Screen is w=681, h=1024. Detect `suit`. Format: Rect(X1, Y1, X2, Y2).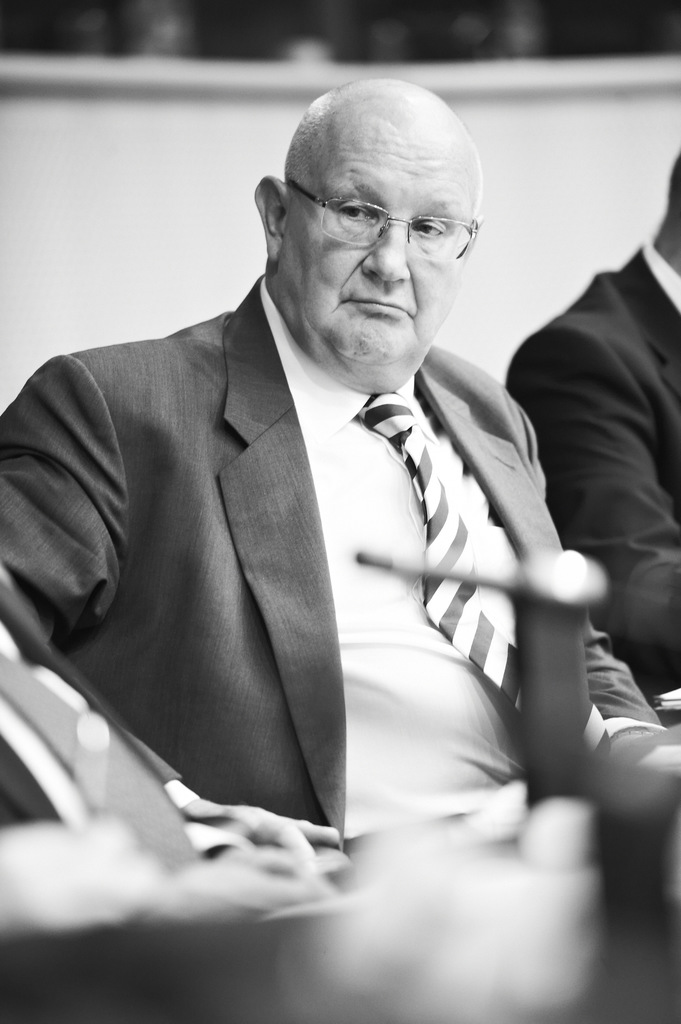
Rect(0, 278, 668, 835).
